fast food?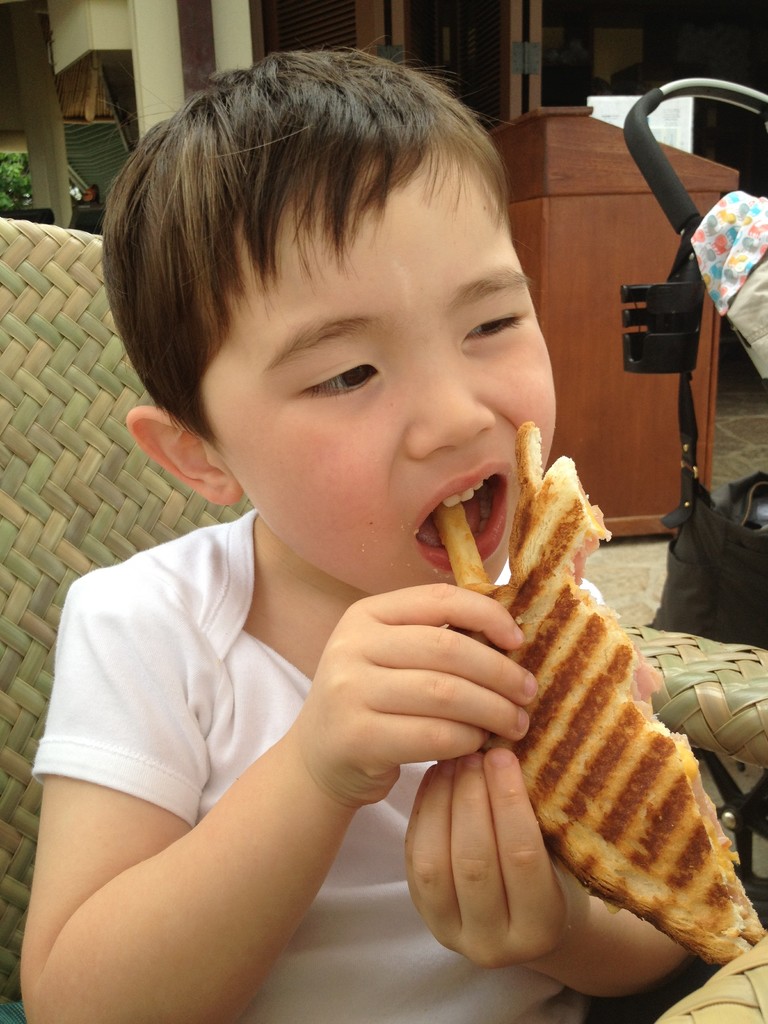
box(448, 420, 766, 970)
